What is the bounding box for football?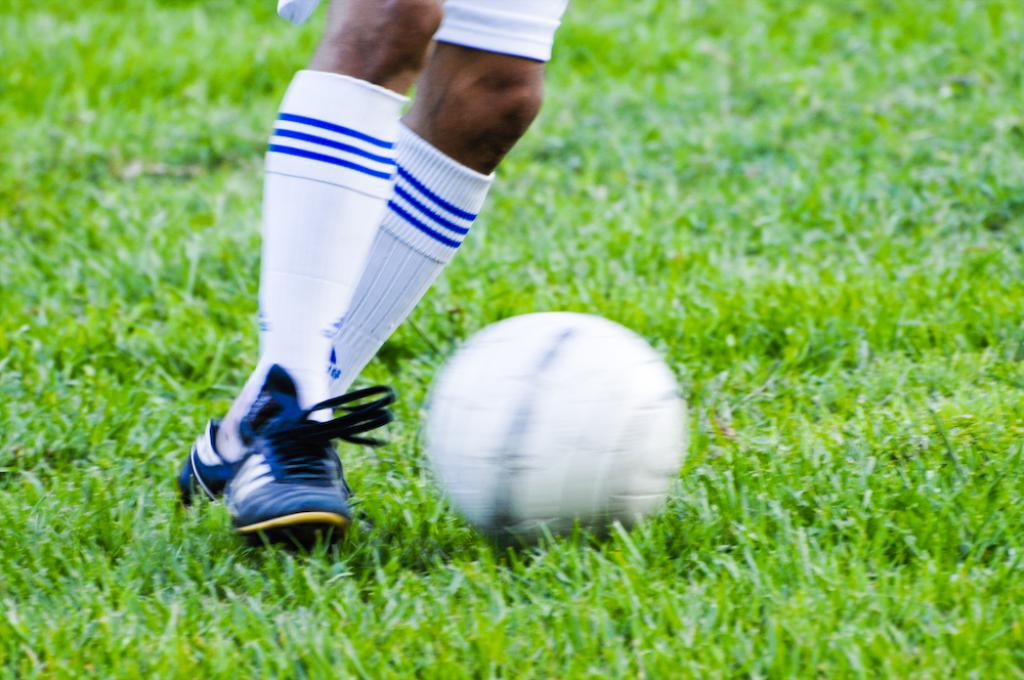
[419, 308, 694, 546].
